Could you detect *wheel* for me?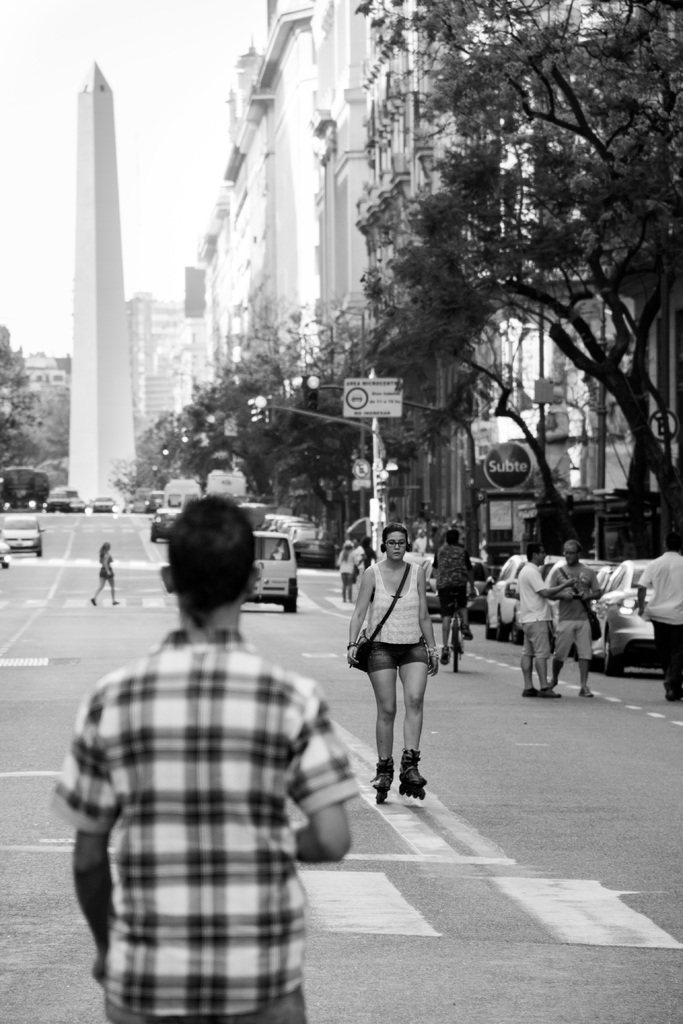
Detection result: (514,623,525,646).
